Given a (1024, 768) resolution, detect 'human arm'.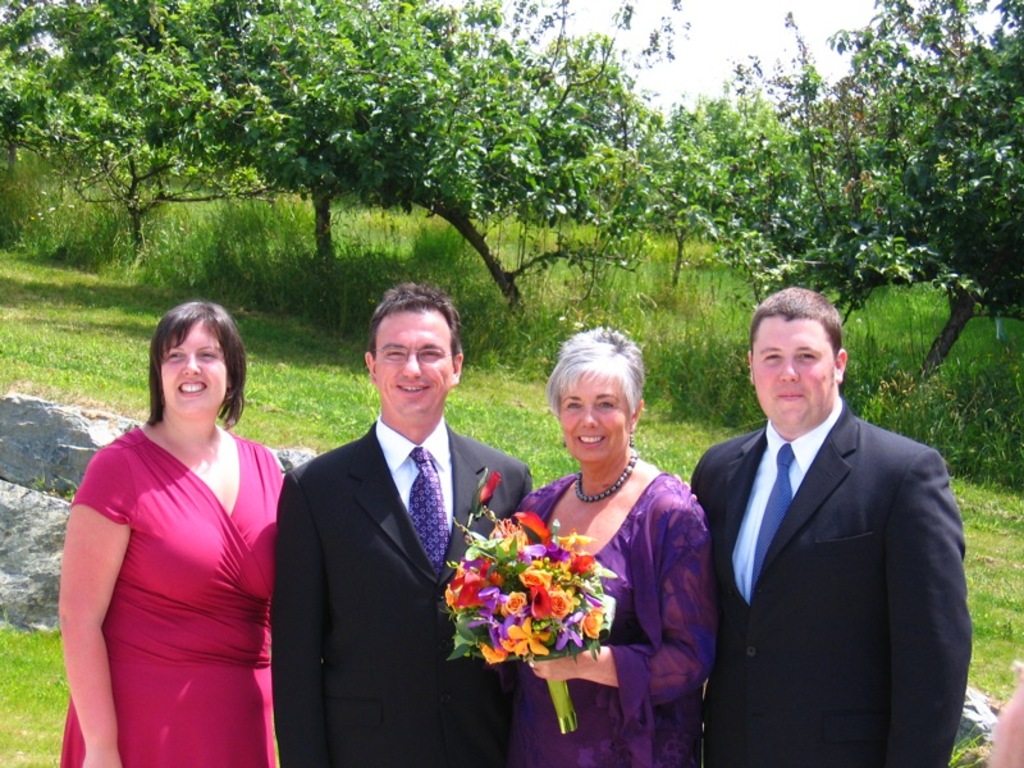
<region>887, 451, 972, 767</region>.
